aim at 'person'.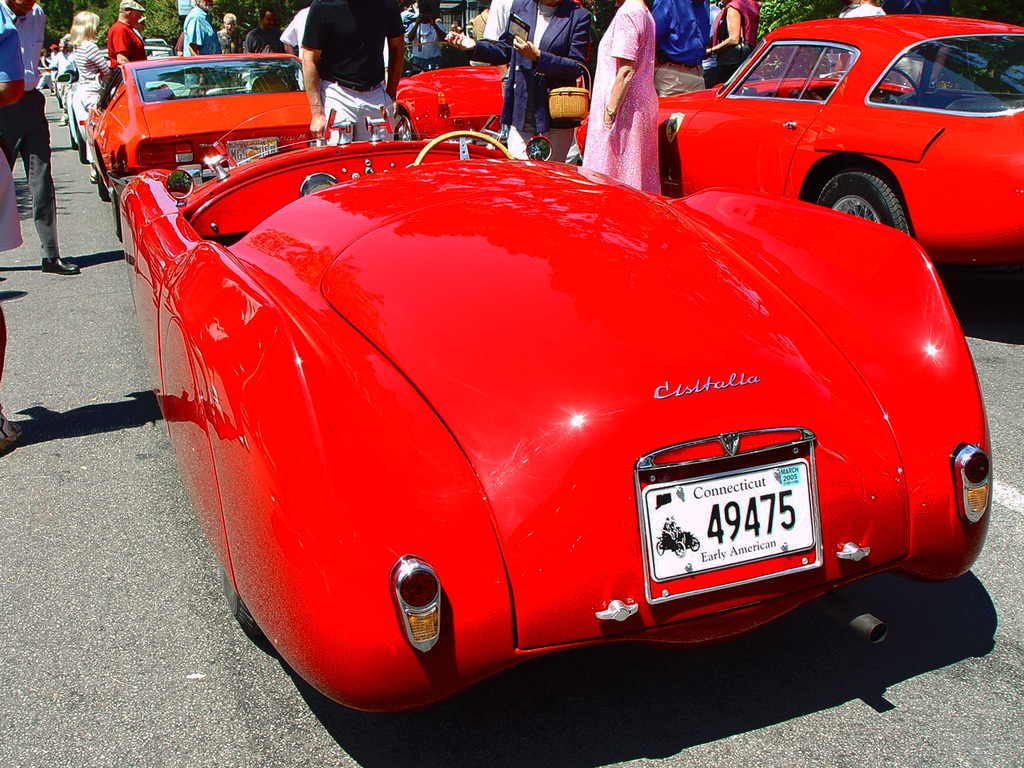
Aimed at [0, 0, 70, 271].
